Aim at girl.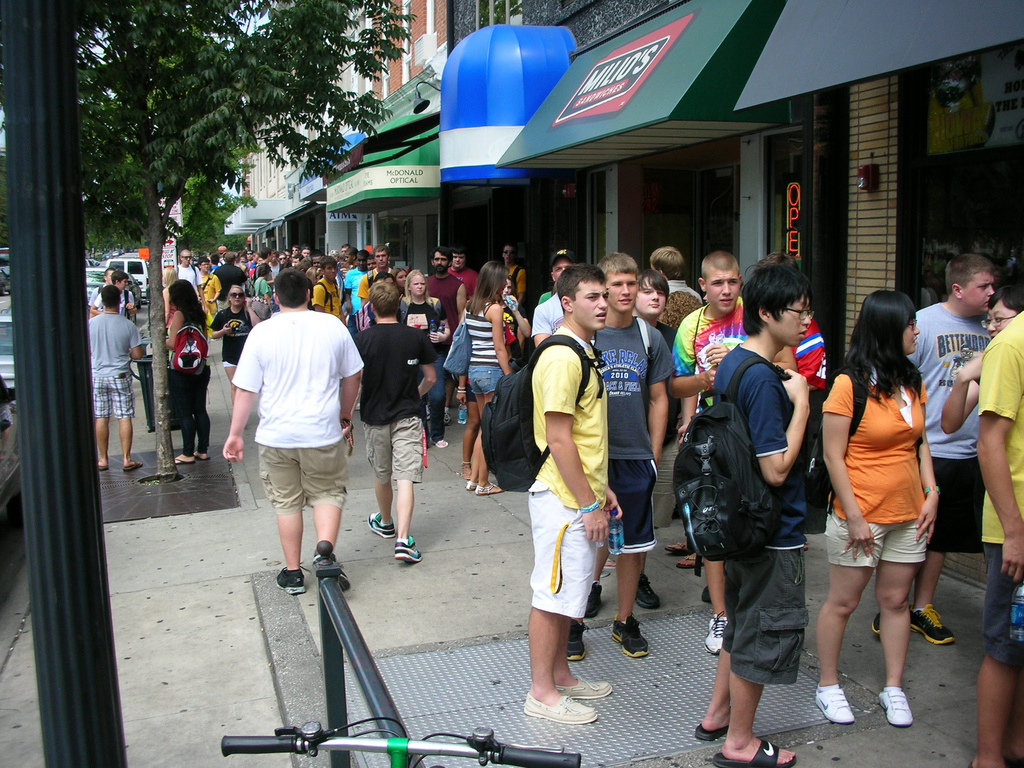
Aimed at pyautogui.locateOnScreen(213, 286, 255, 385).
